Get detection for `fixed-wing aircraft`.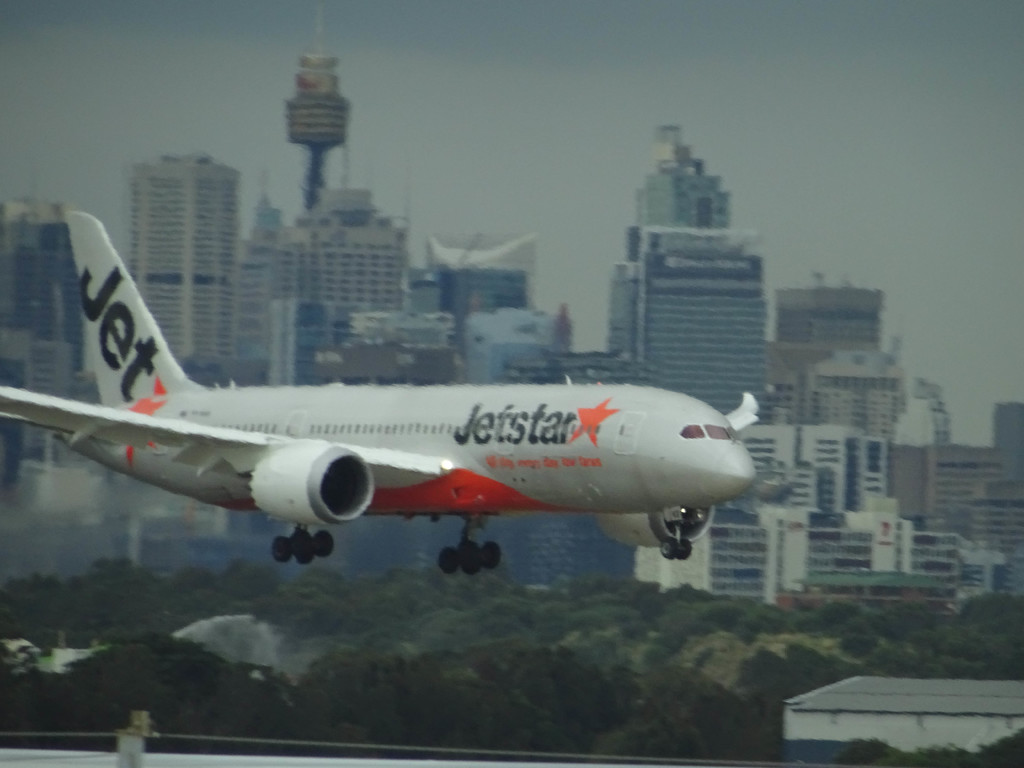
Detection: 0/207/760/574.
